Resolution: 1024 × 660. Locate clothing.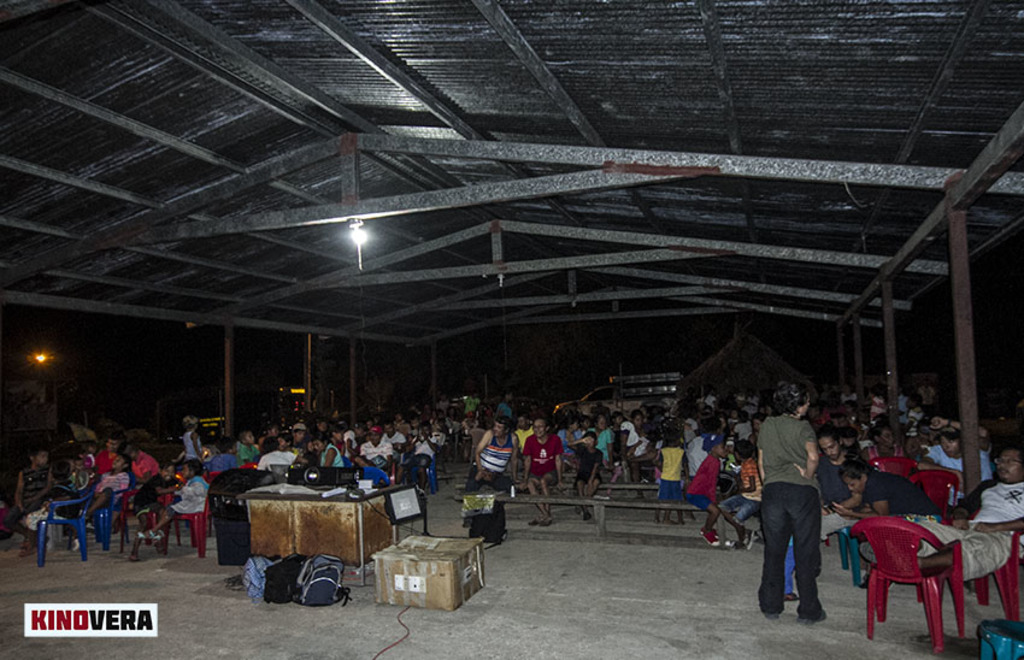
BBox(905, 471, 1020, 582).
